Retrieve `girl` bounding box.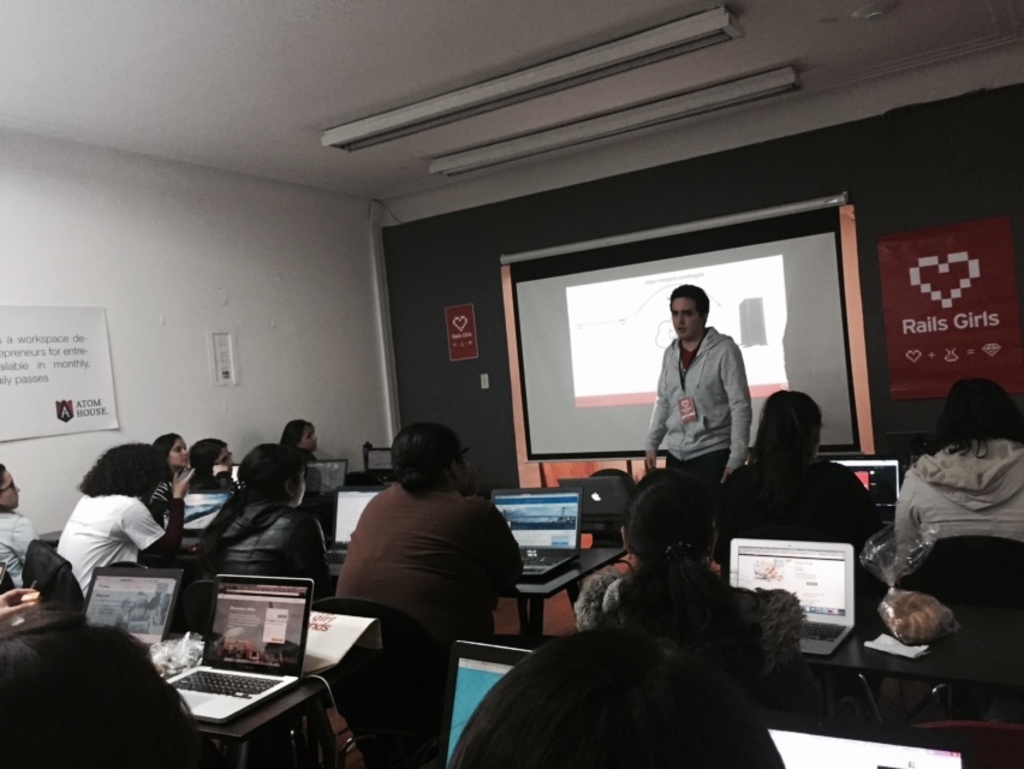
Bounding box: bbox=(149, 430, 190, 509).
